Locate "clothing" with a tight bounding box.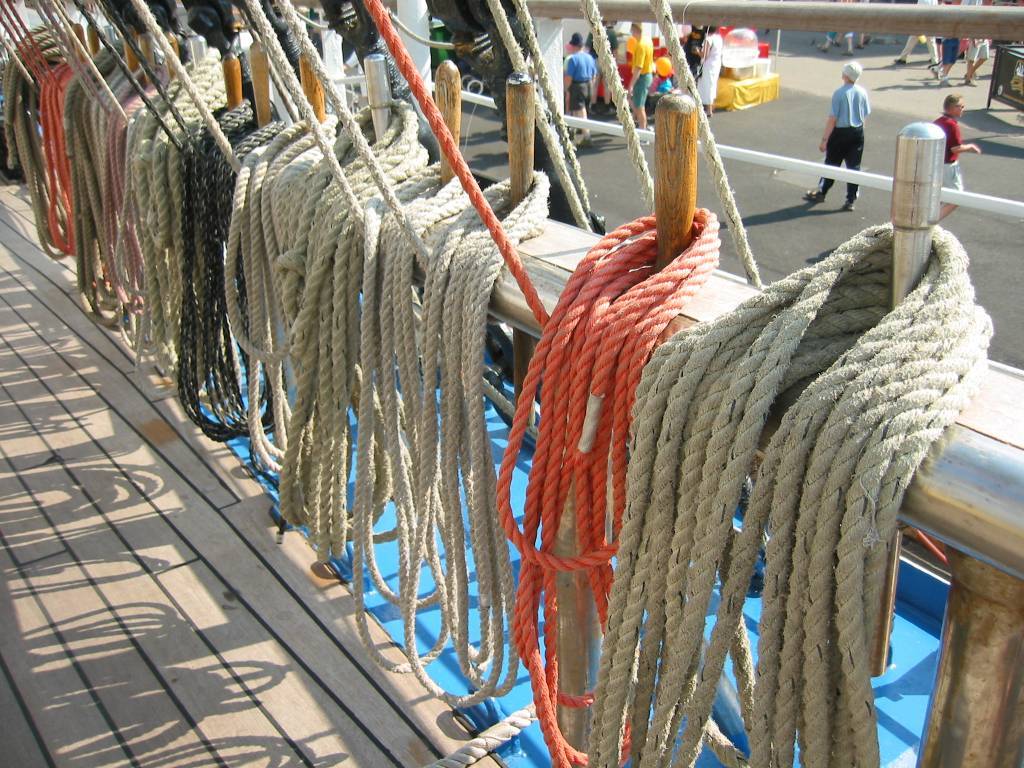
837 0 866 48.
